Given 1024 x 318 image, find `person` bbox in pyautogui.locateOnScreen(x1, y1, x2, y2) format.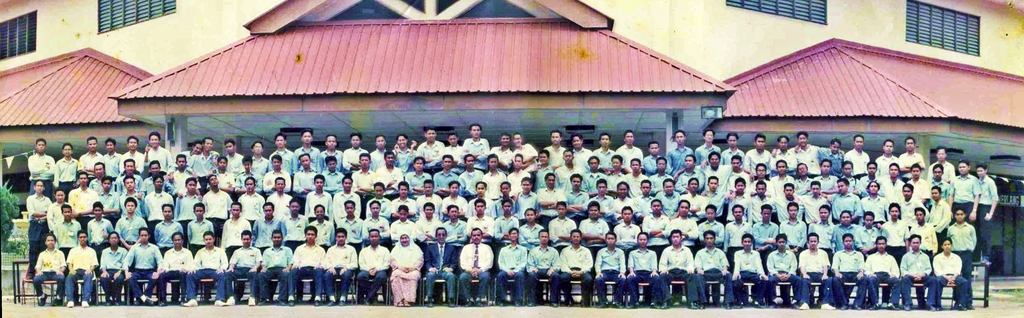
pyautogui.locateOnScreen(57, 143, 79, 200).
